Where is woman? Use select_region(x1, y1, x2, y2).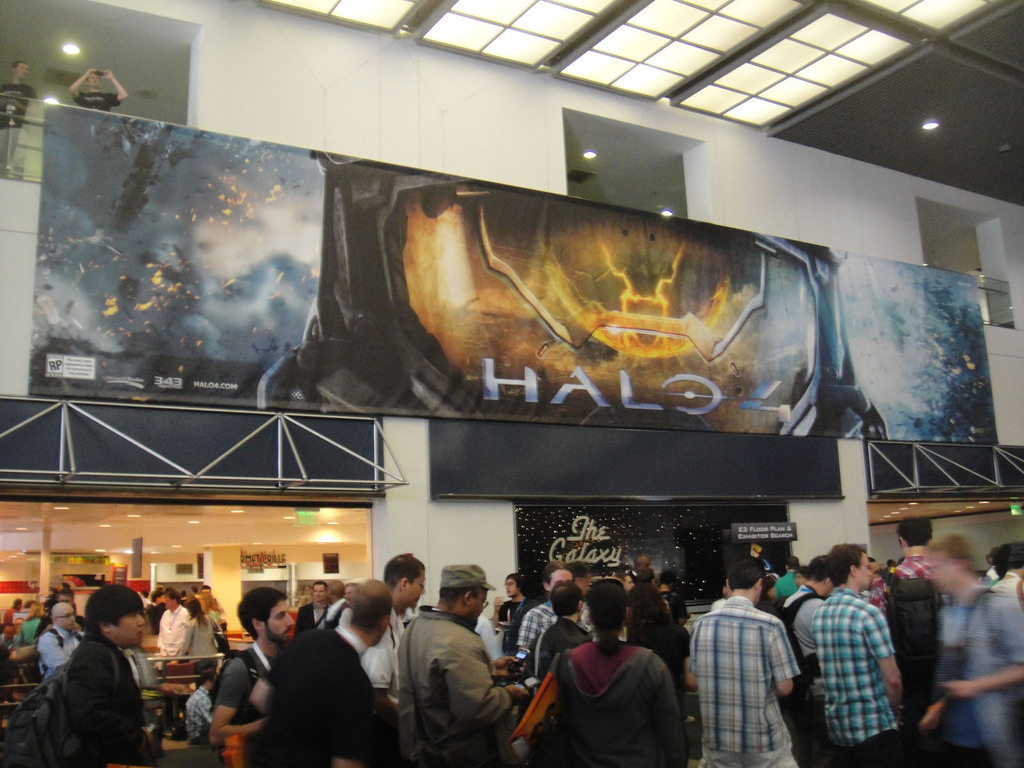
select_region(173, 598, 215, 675).
